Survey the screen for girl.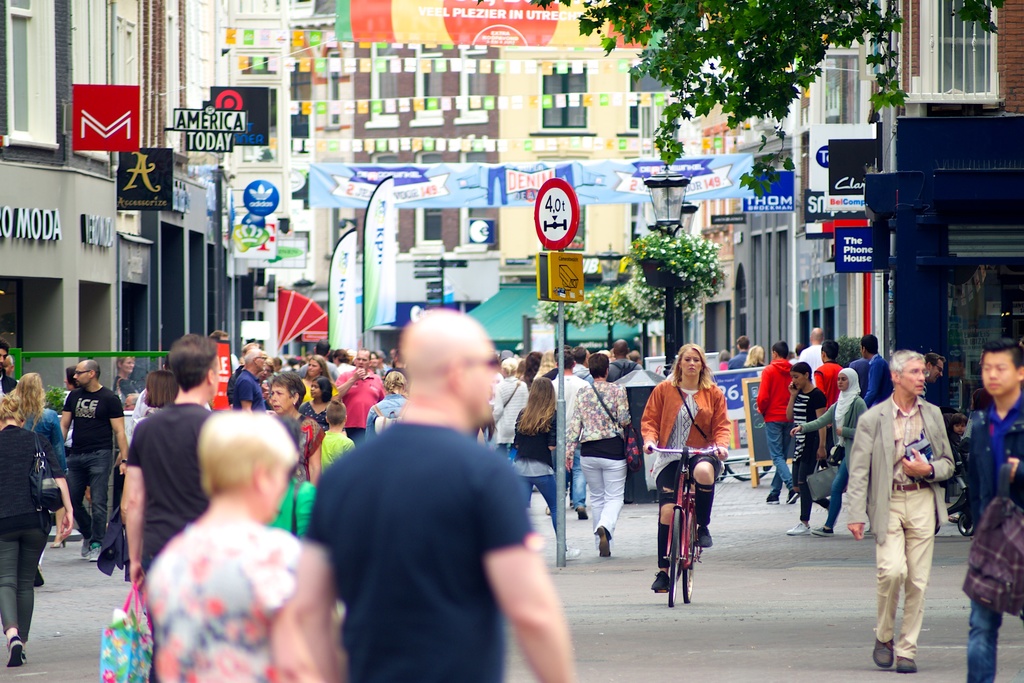
Survey found: [513, 378, 578, 559].
